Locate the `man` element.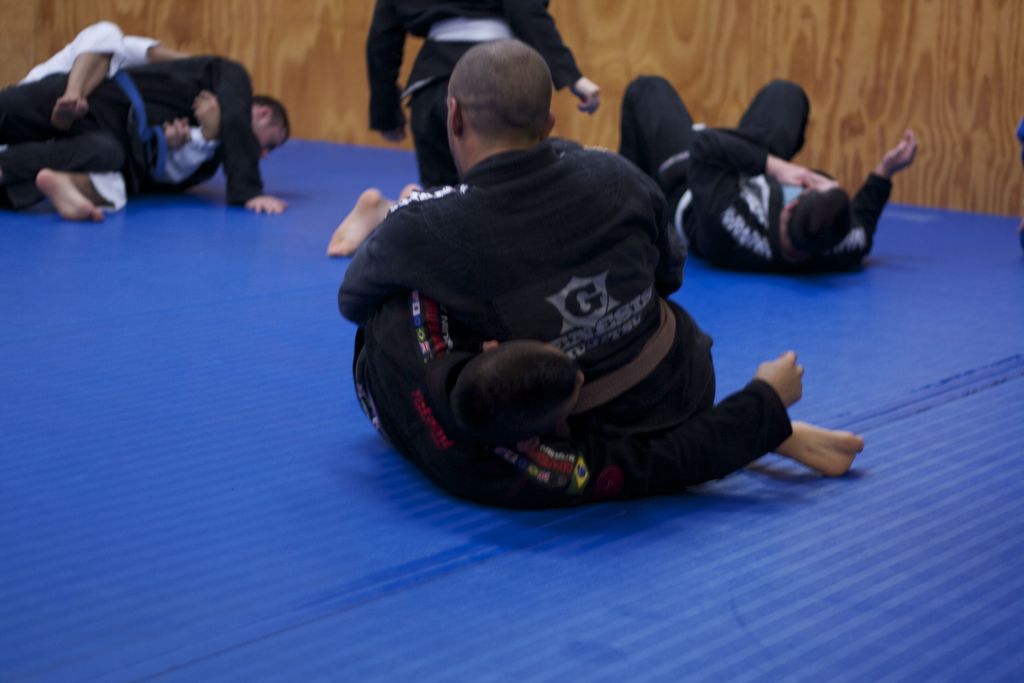
Element bbox: [left=10, top=15, right=225, bottom=219].
